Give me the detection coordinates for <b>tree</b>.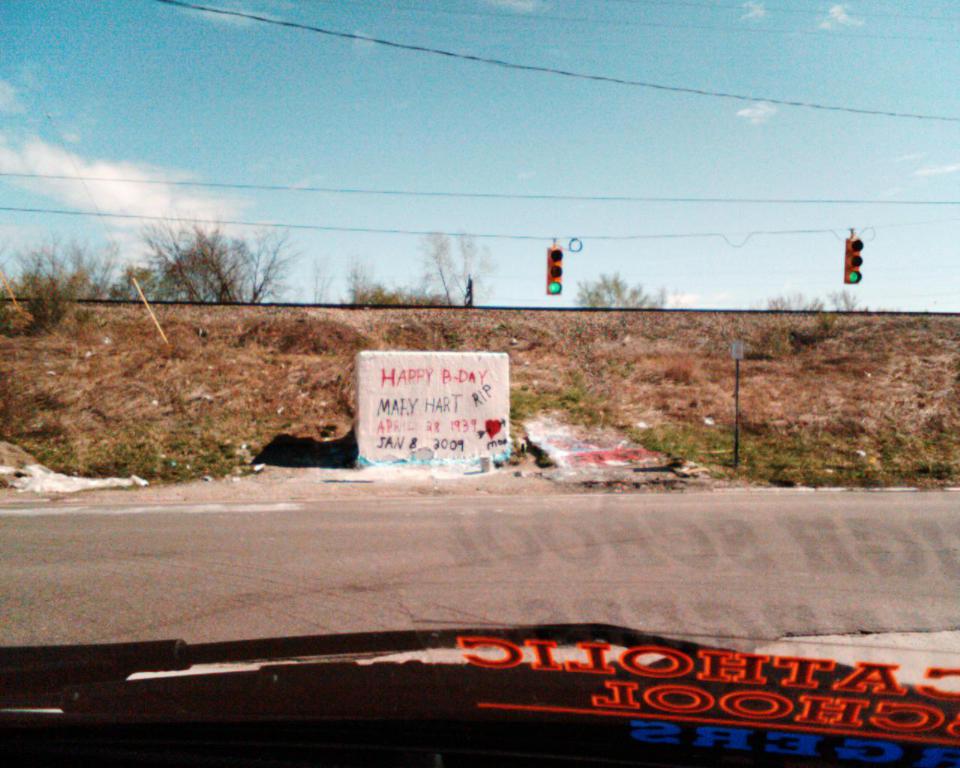
select_region(750, 287, 867, 311).
